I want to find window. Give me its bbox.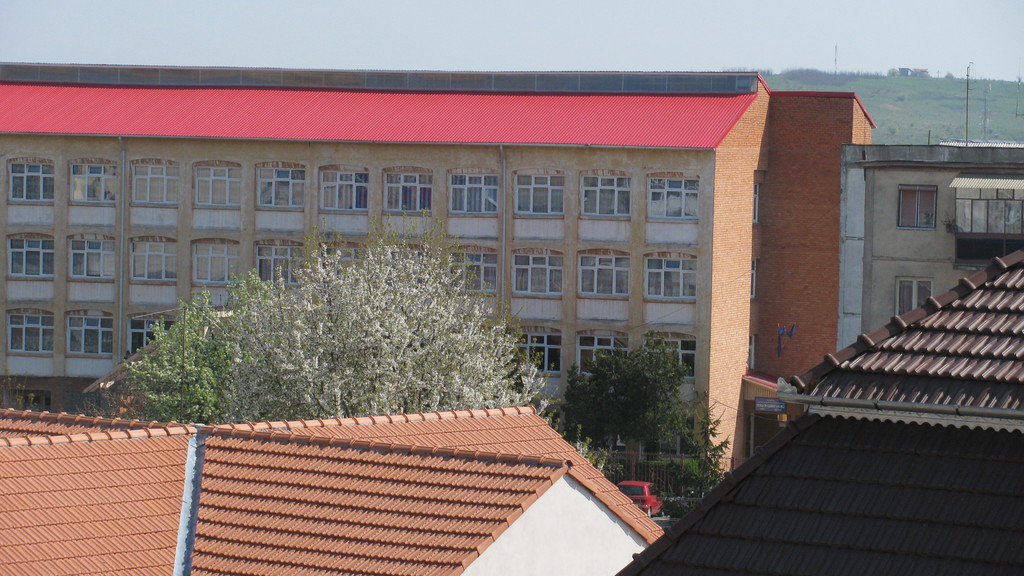
5, 233, 53, 276.
